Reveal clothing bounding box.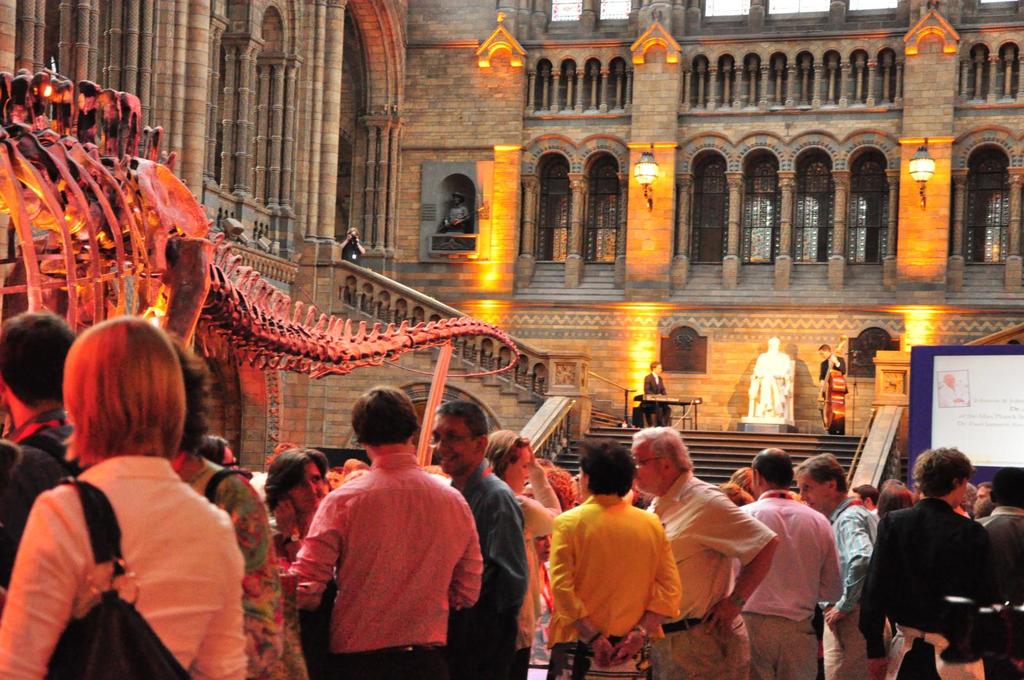
Revealed: (0,417,88,585).
